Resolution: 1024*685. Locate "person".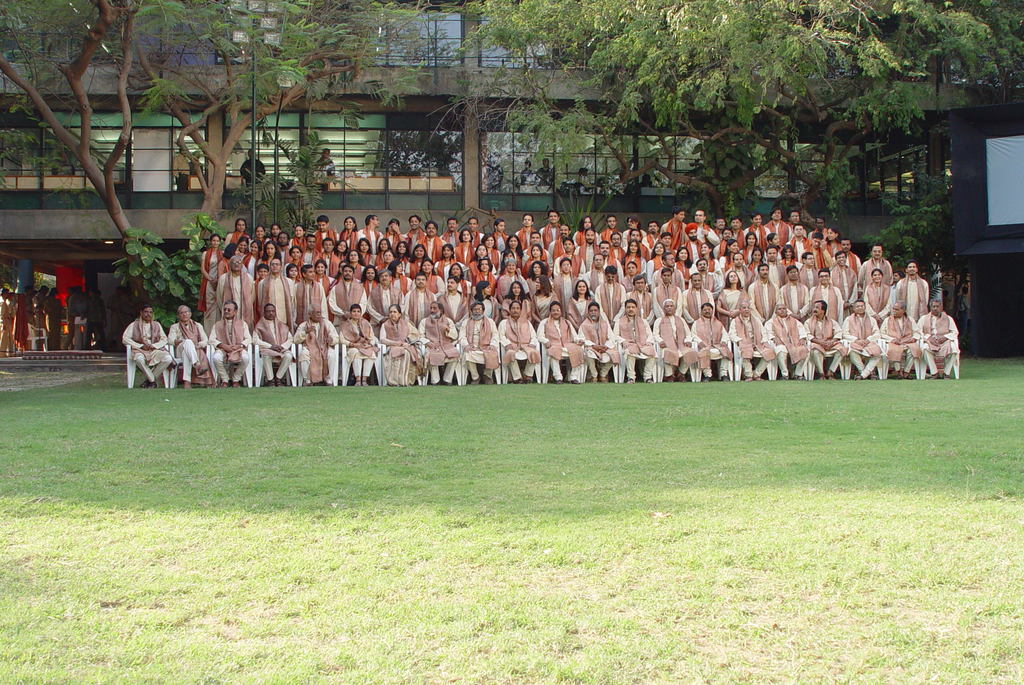
bbox=(289, 303, 336, 379).
